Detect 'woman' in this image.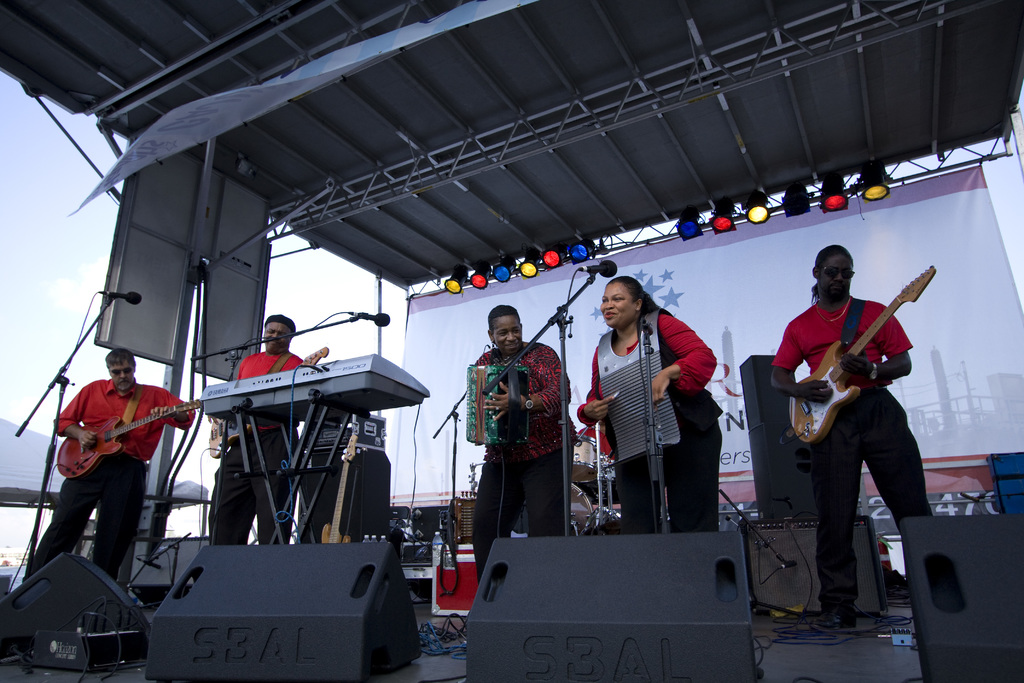
Detection: x1=467 y1=303 x2=577 y2=585.
